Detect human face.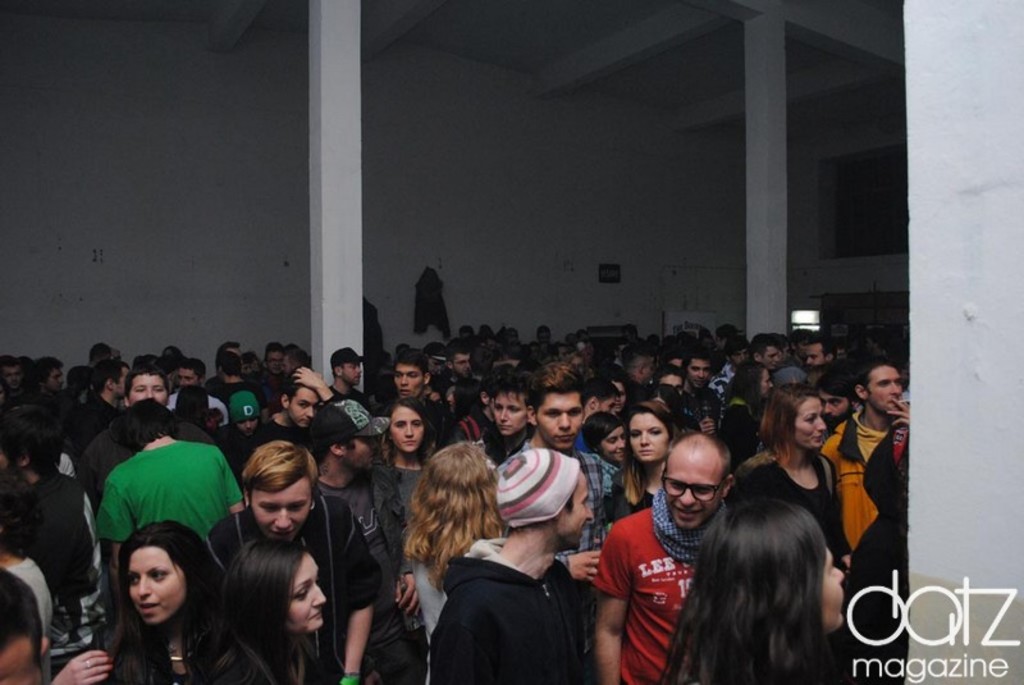
Detected at detection(873, 364, 904, 412).
